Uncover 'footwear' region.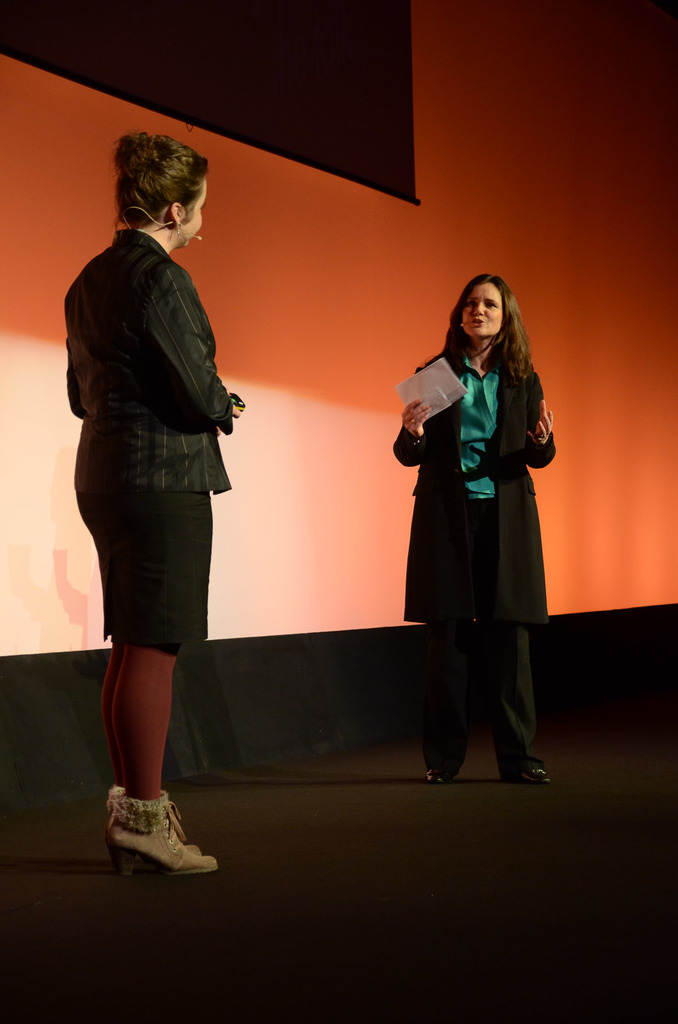
Uncovered: 427,756,459,788.
